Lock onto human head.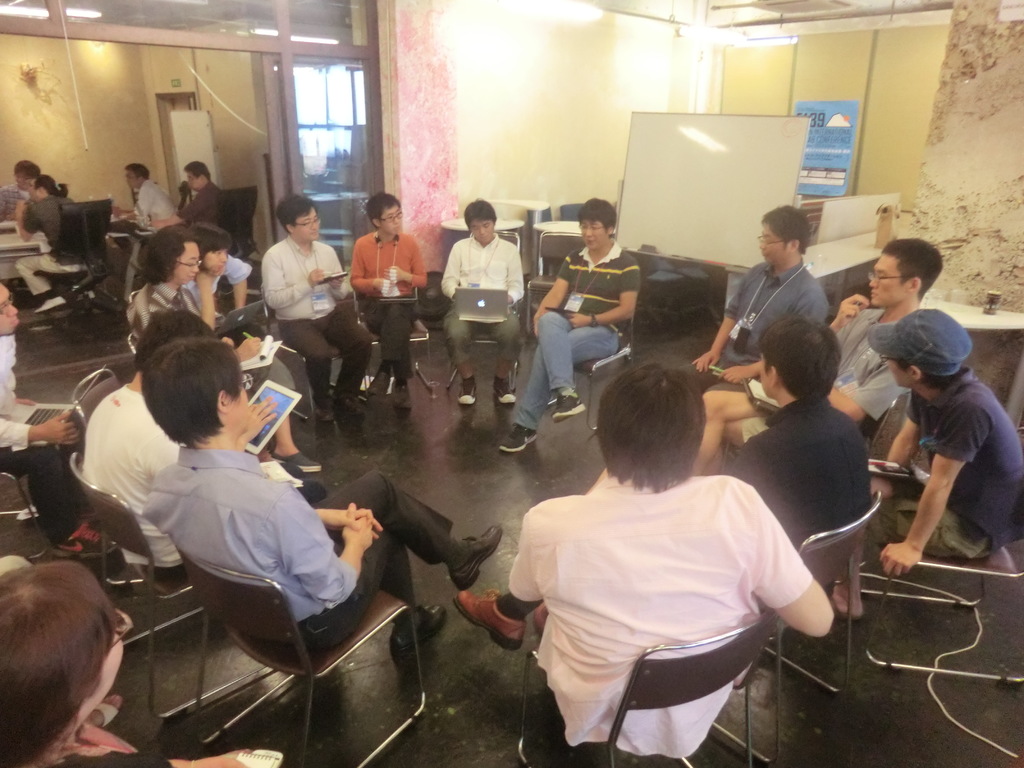
Locked: bbox(596, 365, 707, 479).
